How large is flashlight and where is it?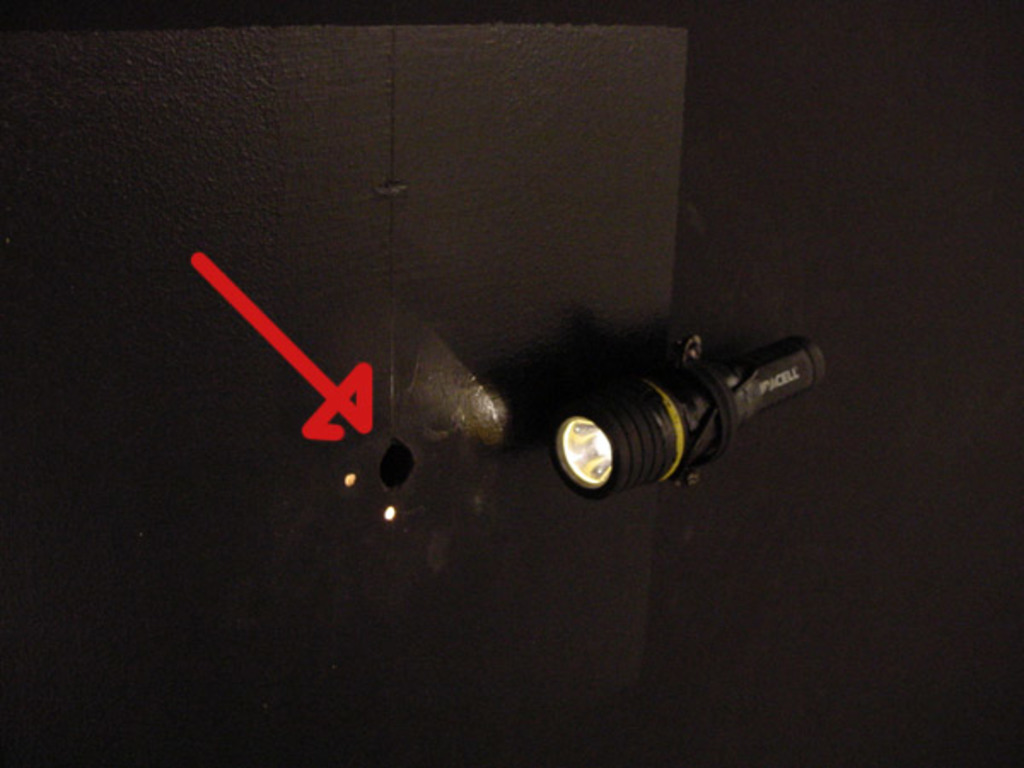
Bounding box: [left=553, top=319, right=809, bottom=503].
